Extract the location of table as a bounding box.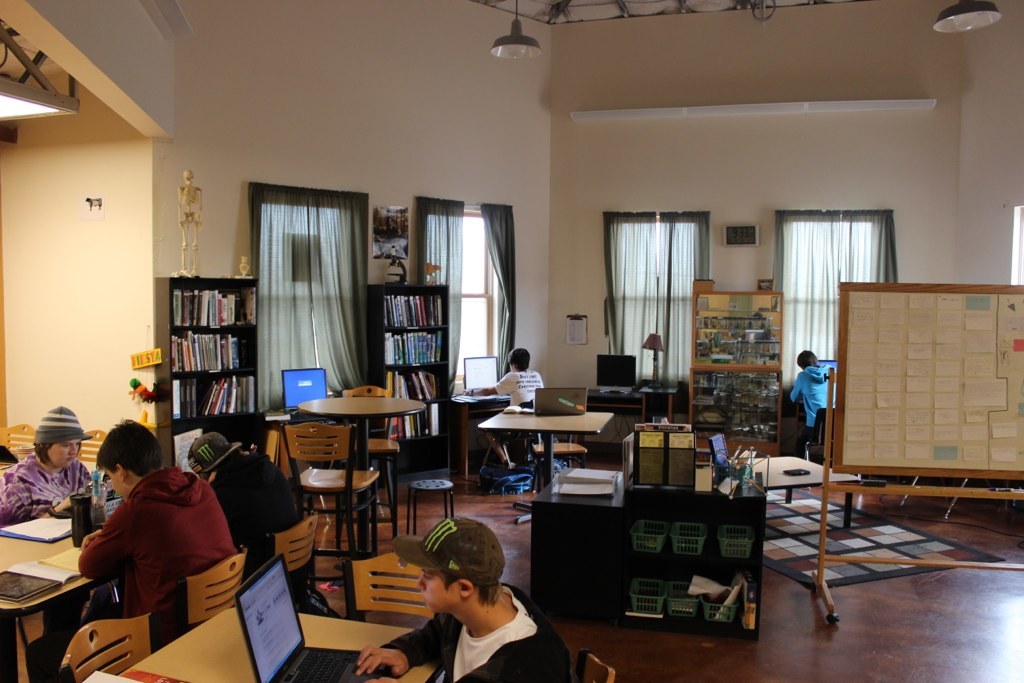
523/464/633/625.
